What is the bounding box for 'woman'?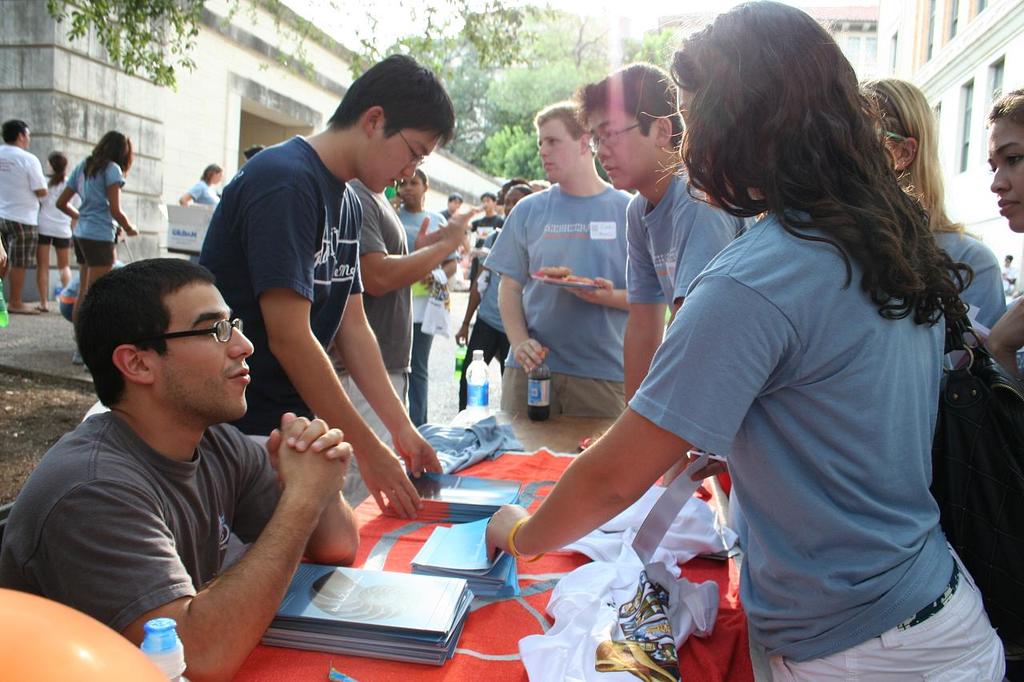
box(479, 0, 1020, 681).
